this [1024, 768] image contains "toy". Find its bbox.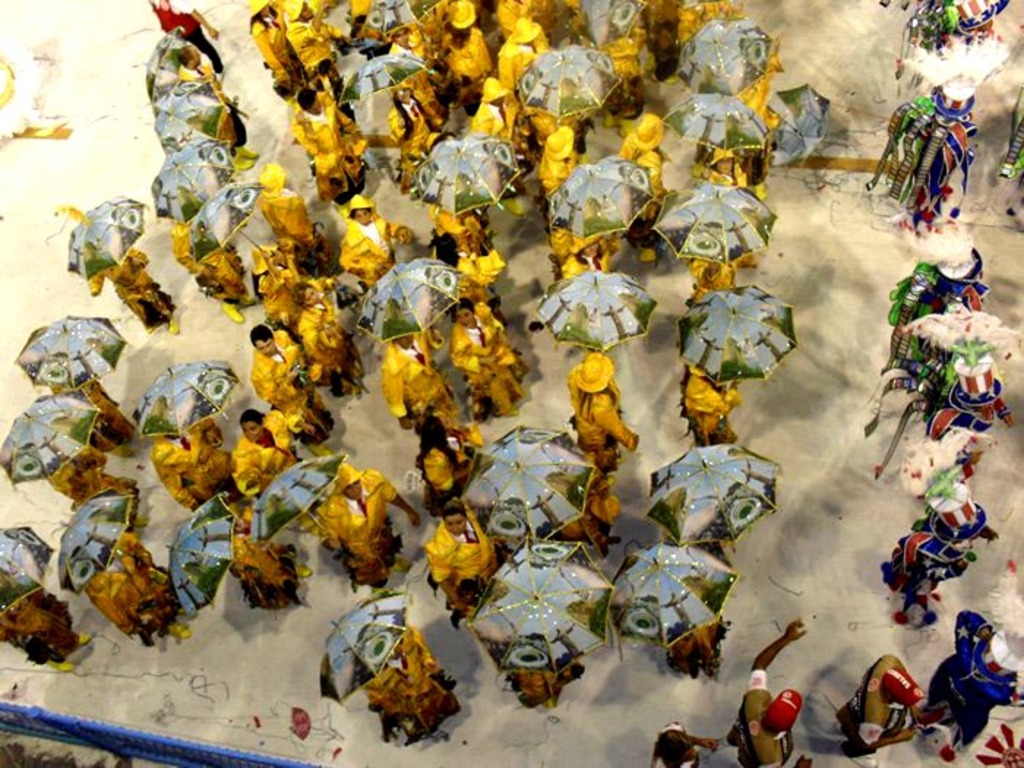
[876, 0, 1023, 61].
